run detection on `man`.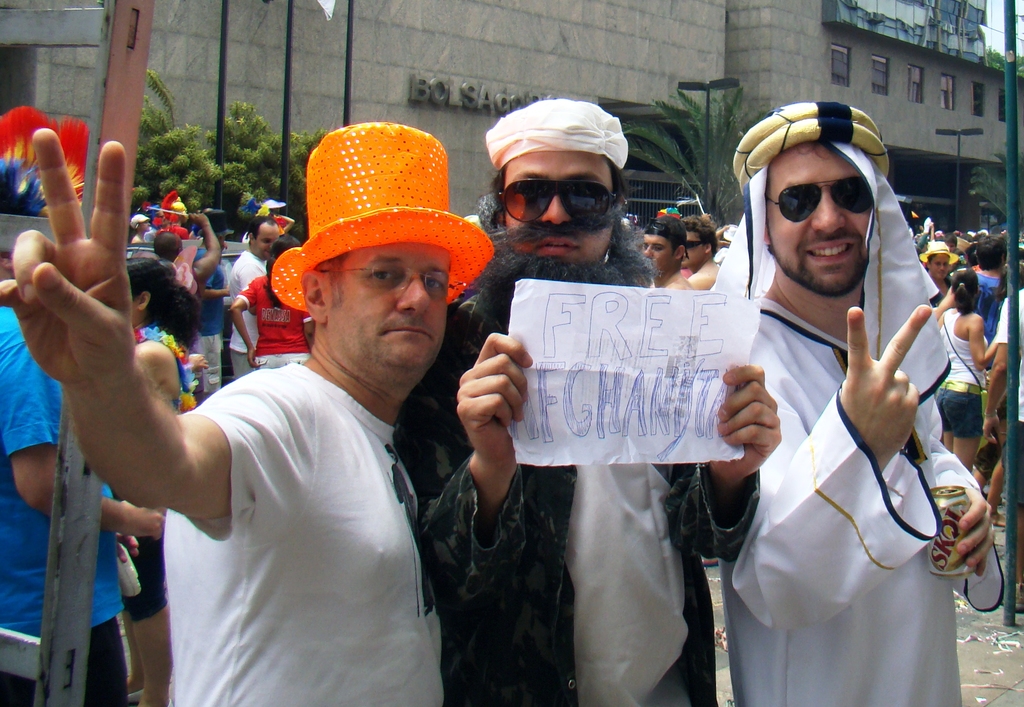
Result: x1=1, y1=183, x2=170, y2=706.
